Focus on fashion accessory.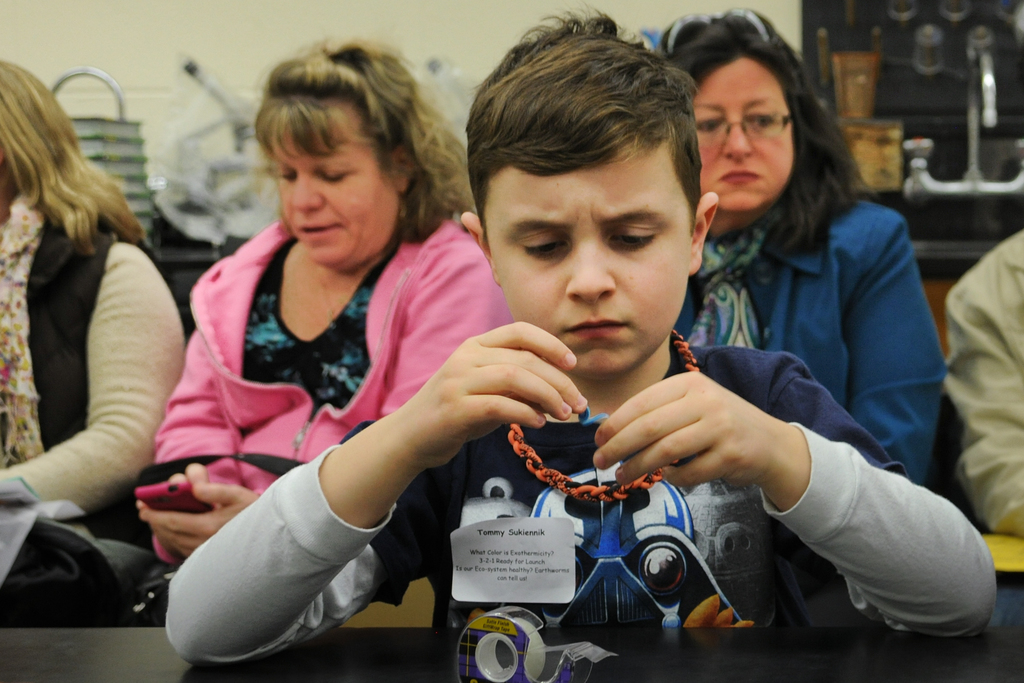
Focused at [left=315, top=241, right=399, bottom=332].
